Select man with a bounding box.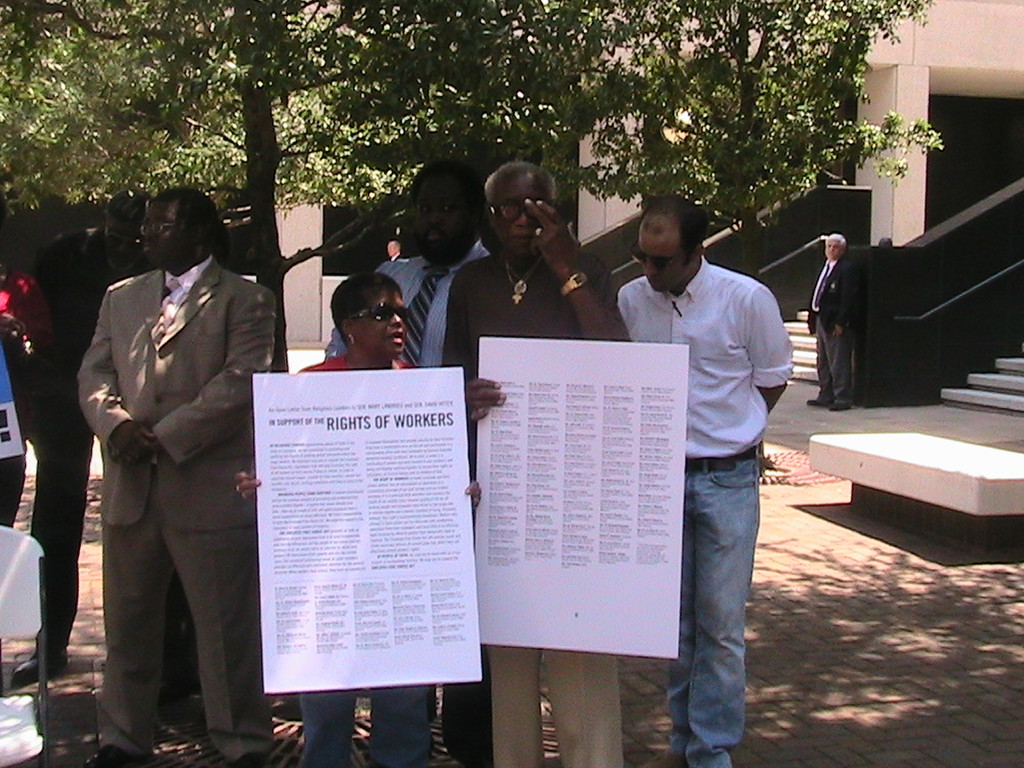
left=11, top=185, right=146, bottom=686.
